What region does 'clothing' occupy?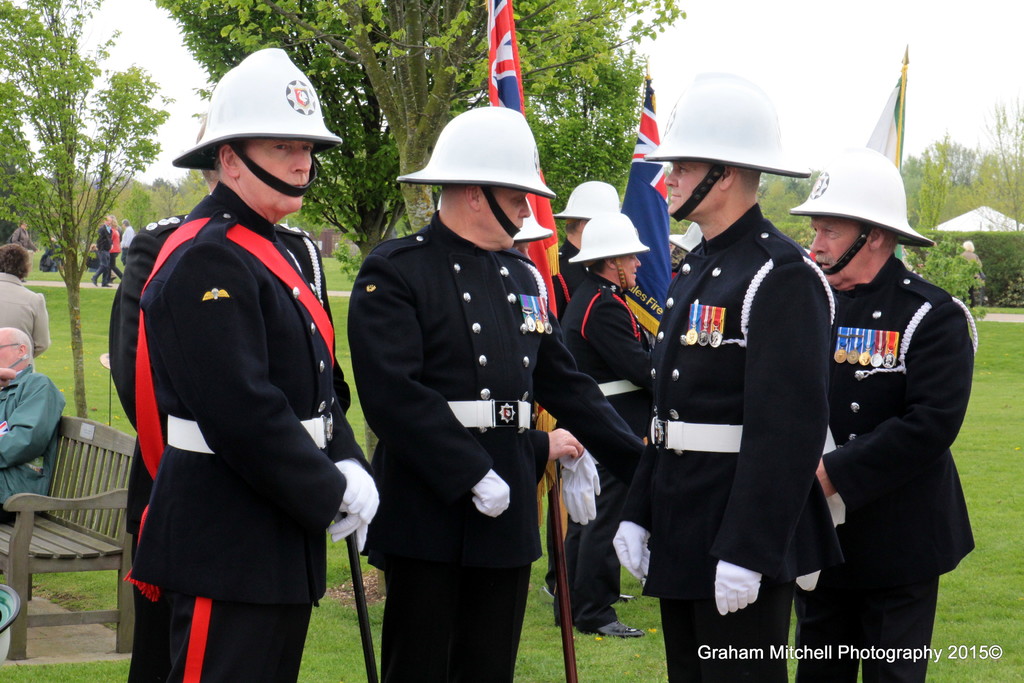
x1=0, y1=375, x2=60, y2=527.
